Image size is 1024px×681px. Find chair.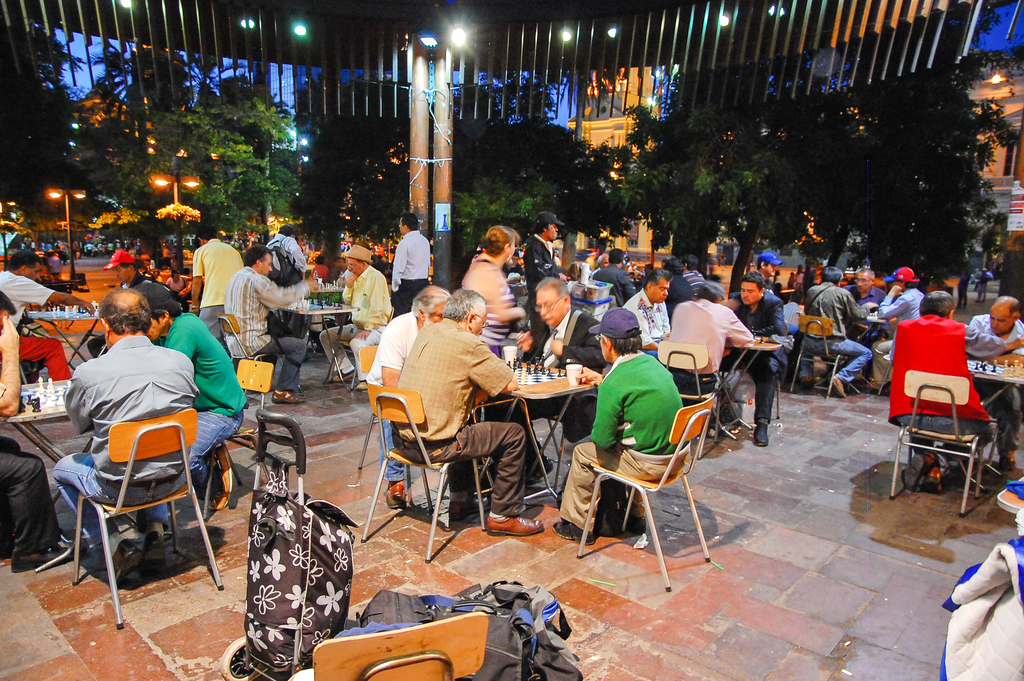
<box>355,344,486,502</box>.
